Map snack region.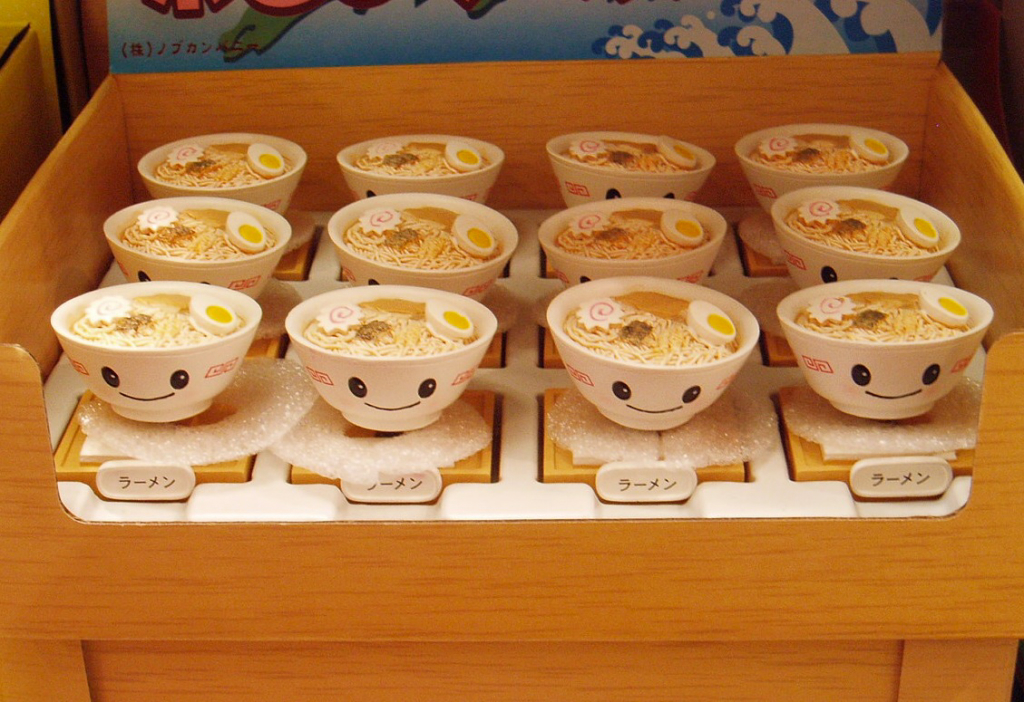
Mapped to region(348, 136, 501, 185).
